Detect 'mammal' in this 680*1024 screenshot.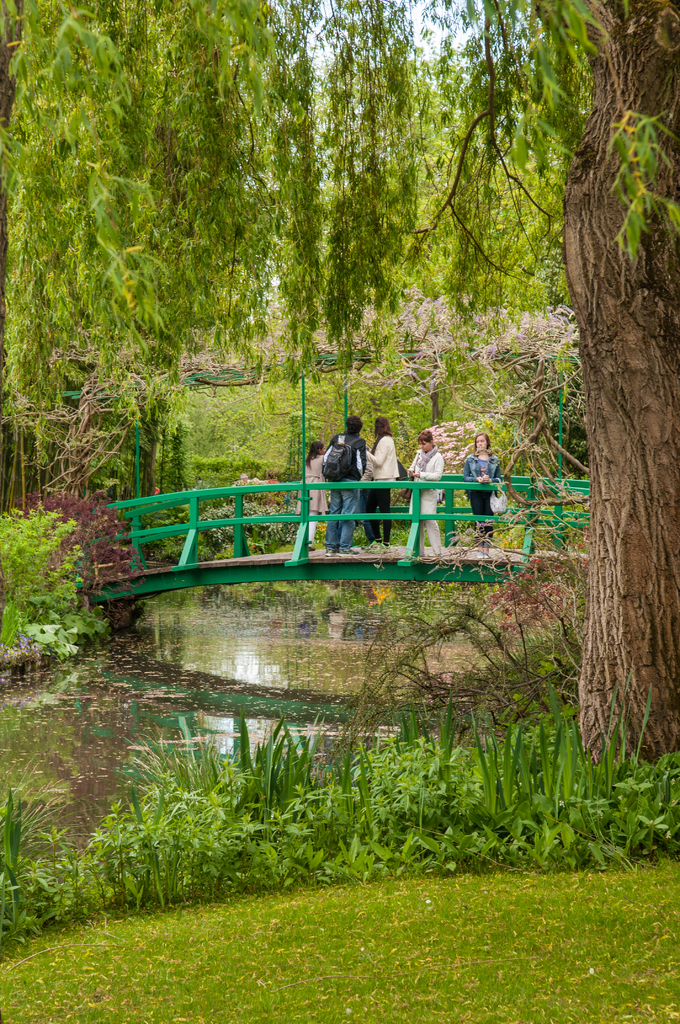
Detection: x1=293 y1=436 x2=331 y2=545.
